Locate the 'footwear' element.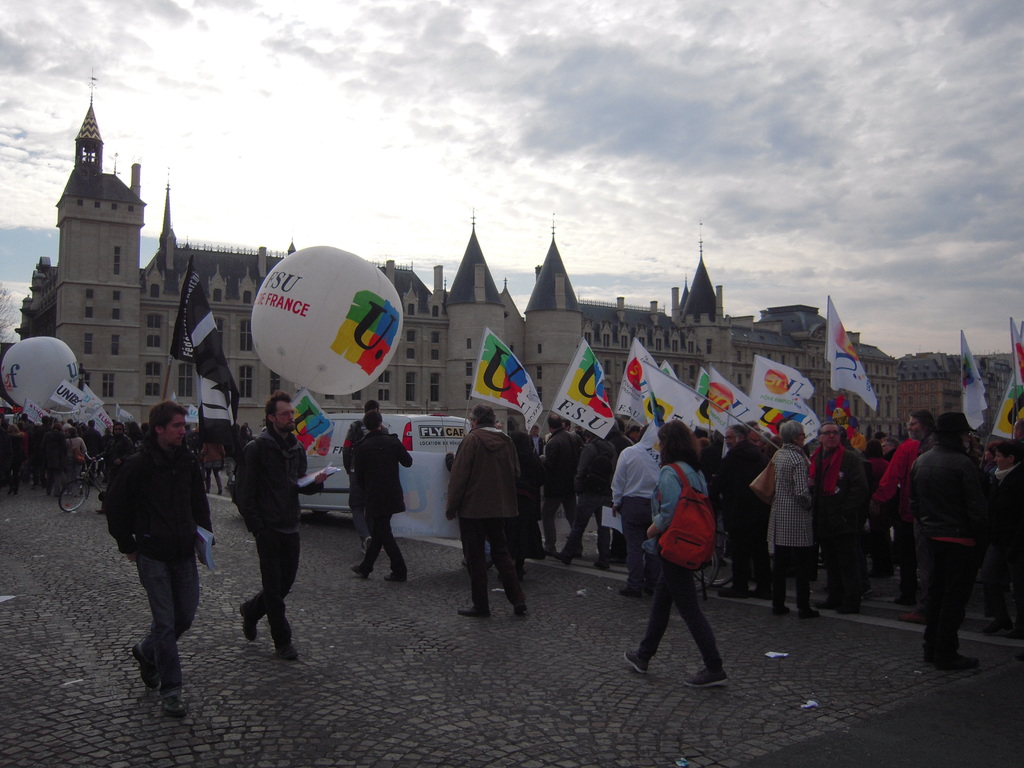
Element bbox: (left=817, top=597, right=833, bottom=609).
